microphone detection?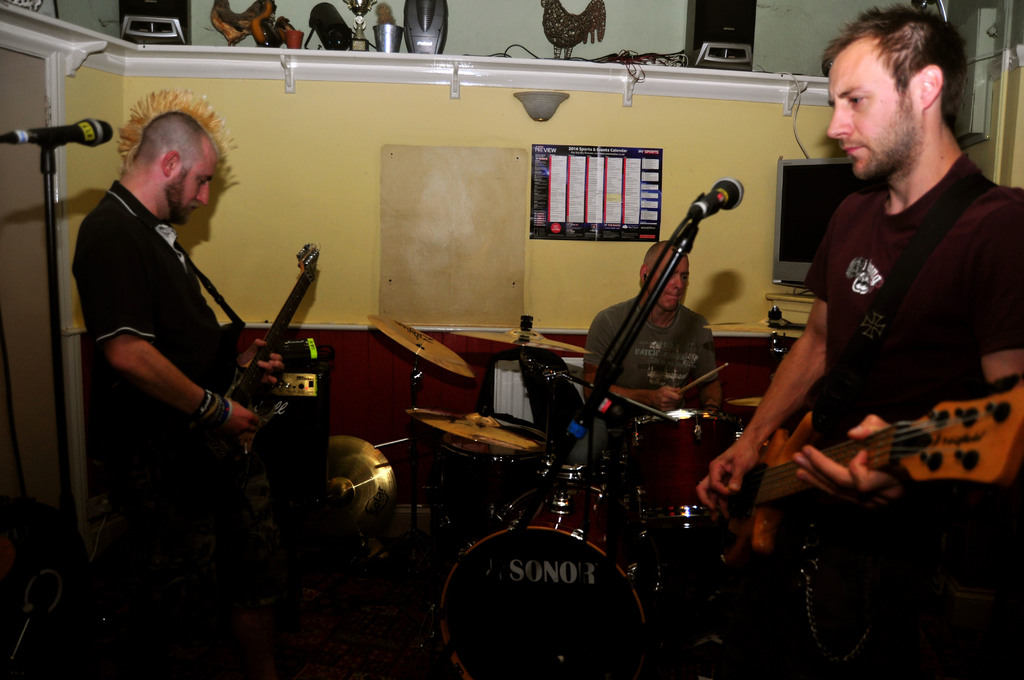
682:172:750:234
